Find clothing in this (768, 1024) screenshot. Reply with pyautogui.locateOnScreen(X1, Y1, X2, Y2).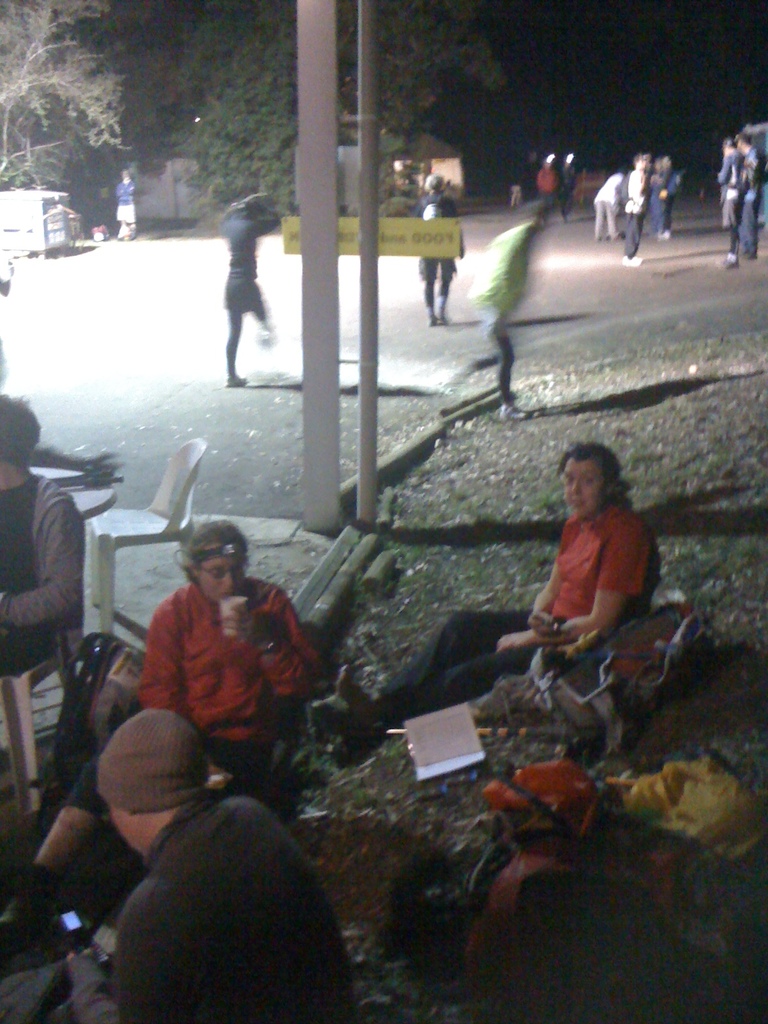
pyautogui.locateOnScreen(467, 225, 533, 407).
